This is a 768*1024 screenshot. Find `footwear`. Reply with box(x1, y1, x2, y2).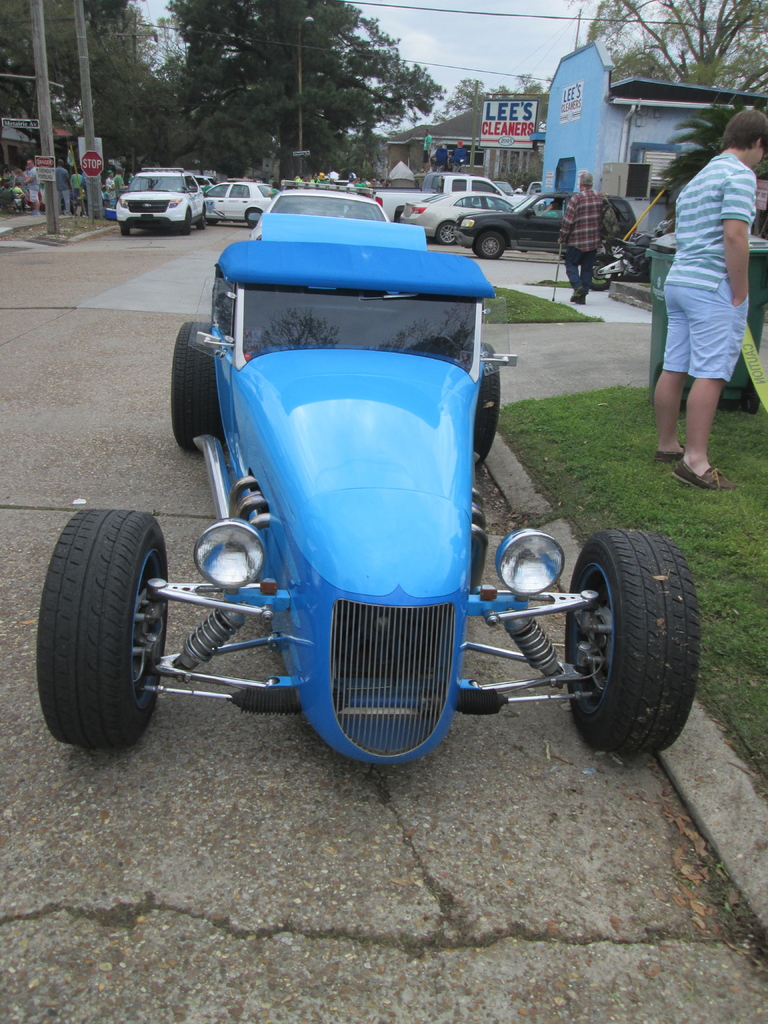
box(571, 285, 584, 301).
